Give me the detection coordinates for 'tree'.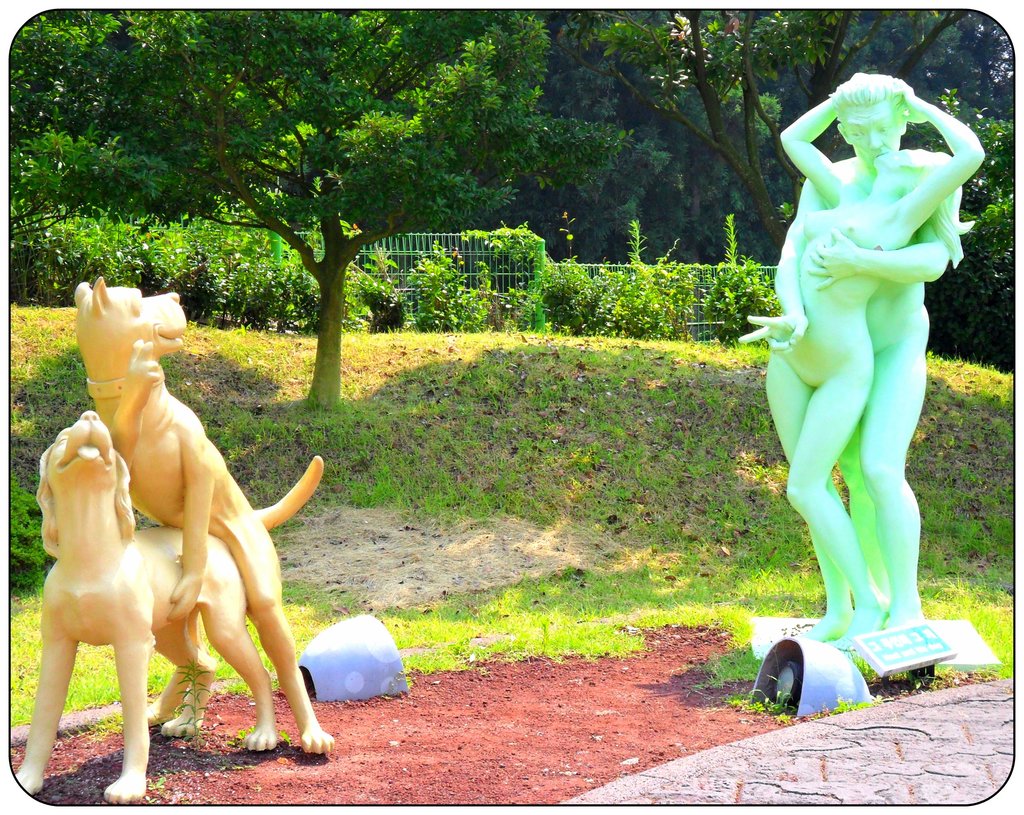
detection(9, 0, 550, 400).
